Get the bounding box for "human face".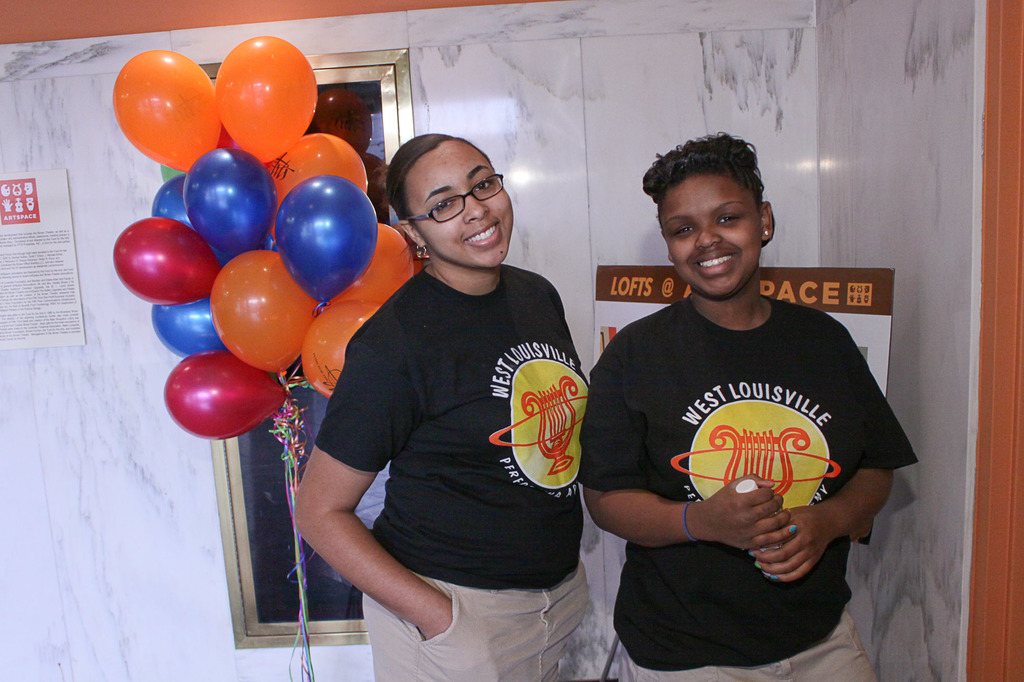
[left=409, top=140, right=508, bottom=263].
